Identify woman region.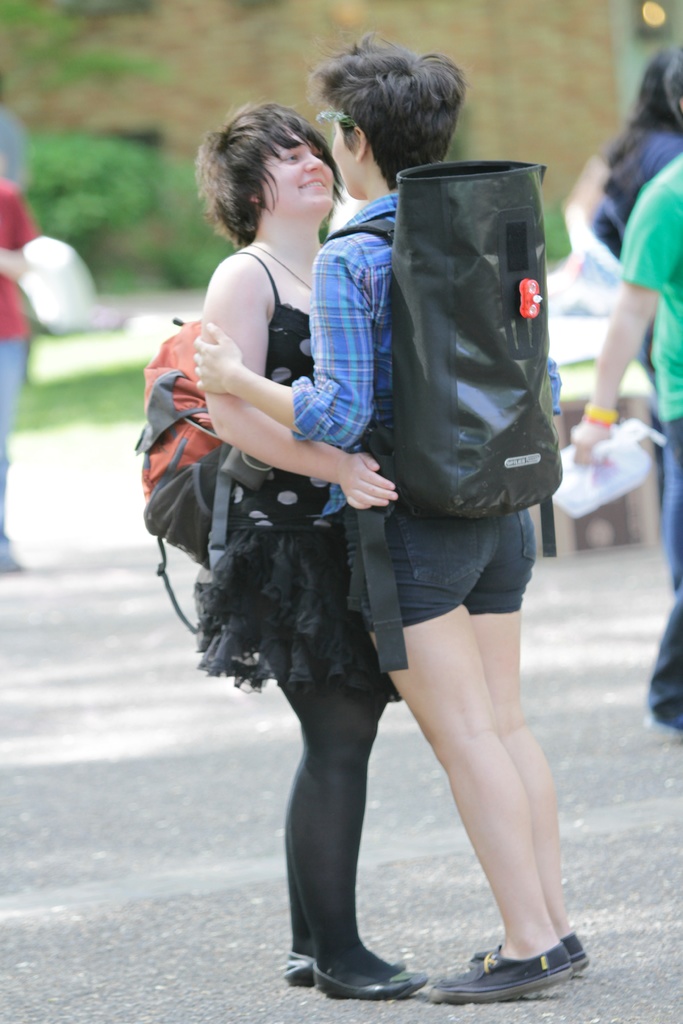
Region: <bbox>194, 101, 428, 996</bbox>.
